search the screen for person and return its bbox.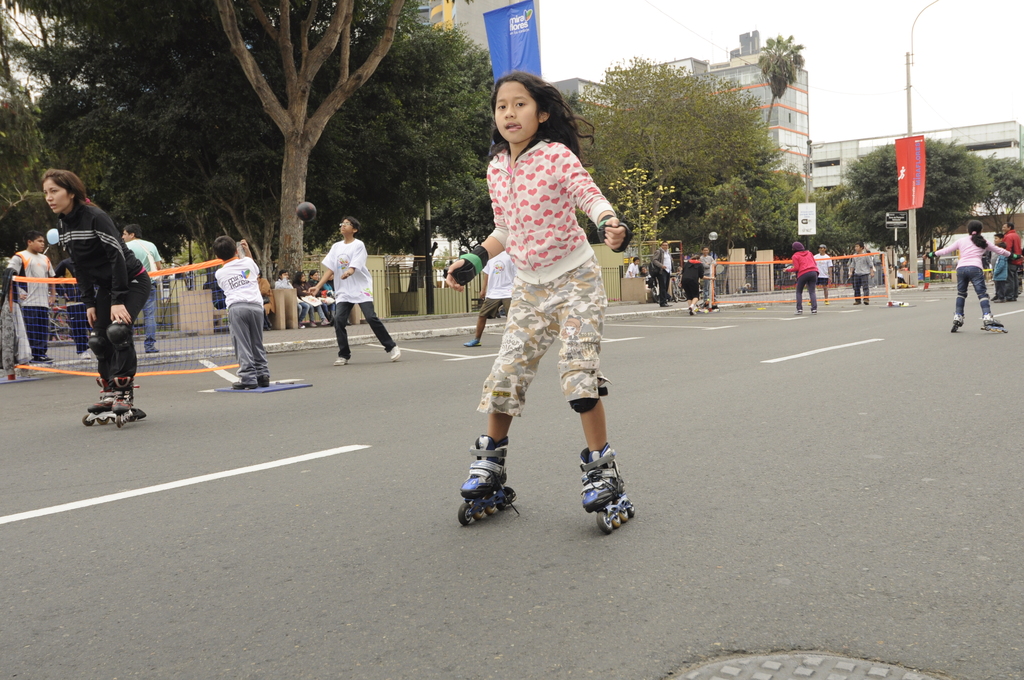
Found: region(294, 271, 332, 327).
